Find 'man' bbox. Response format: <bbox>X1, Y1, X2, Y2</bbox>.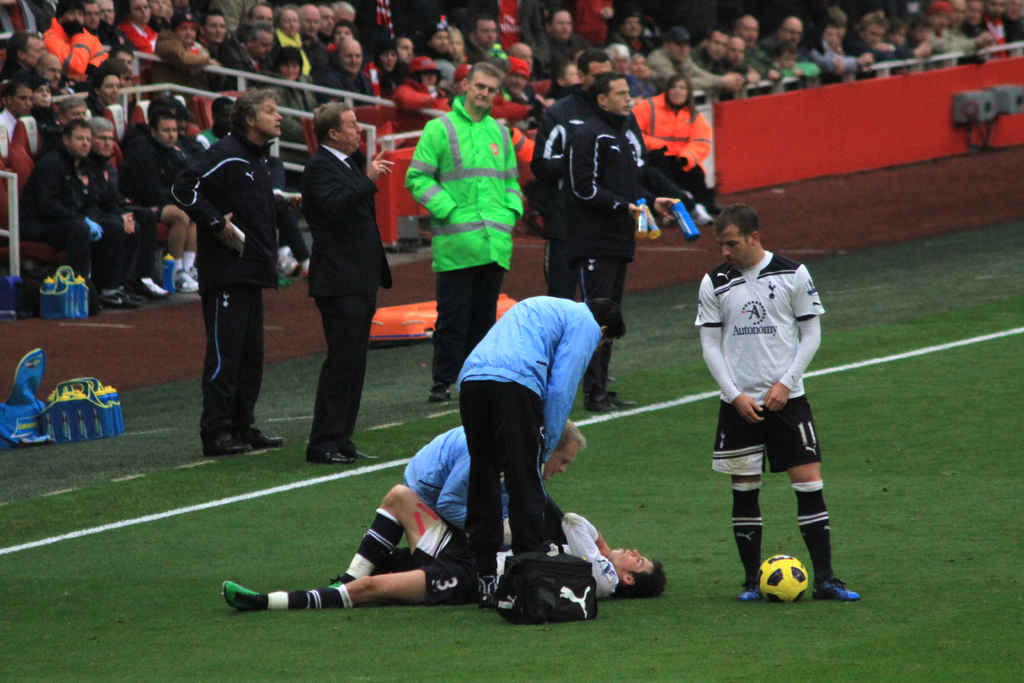
<bbox>247, 4, 276, 81</bbox>.
